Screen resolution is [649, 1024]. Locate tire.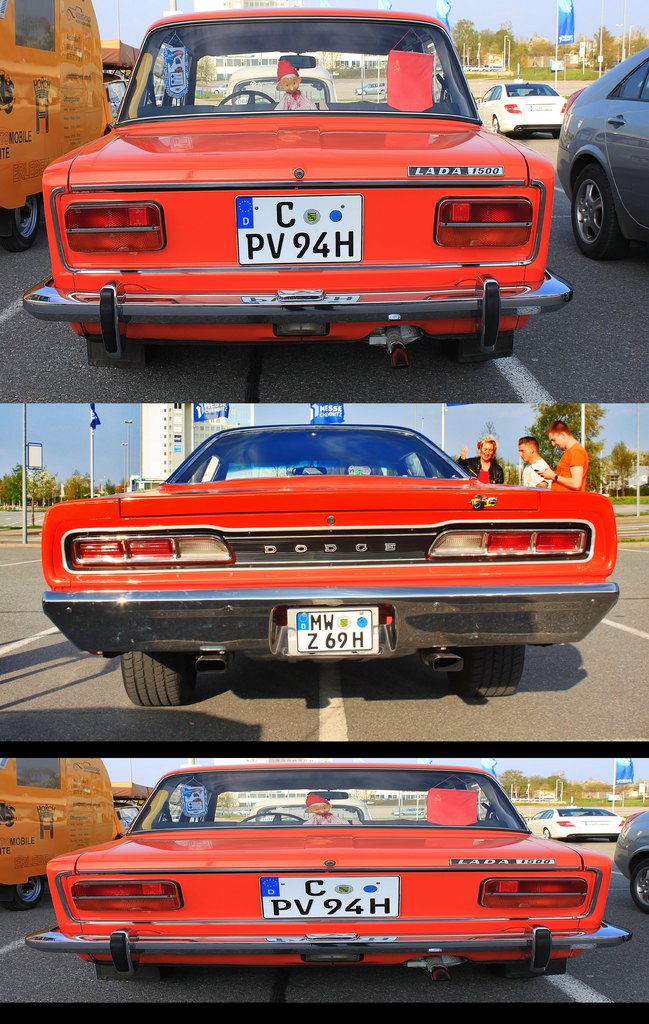
region(468, 645, 524, 696).
